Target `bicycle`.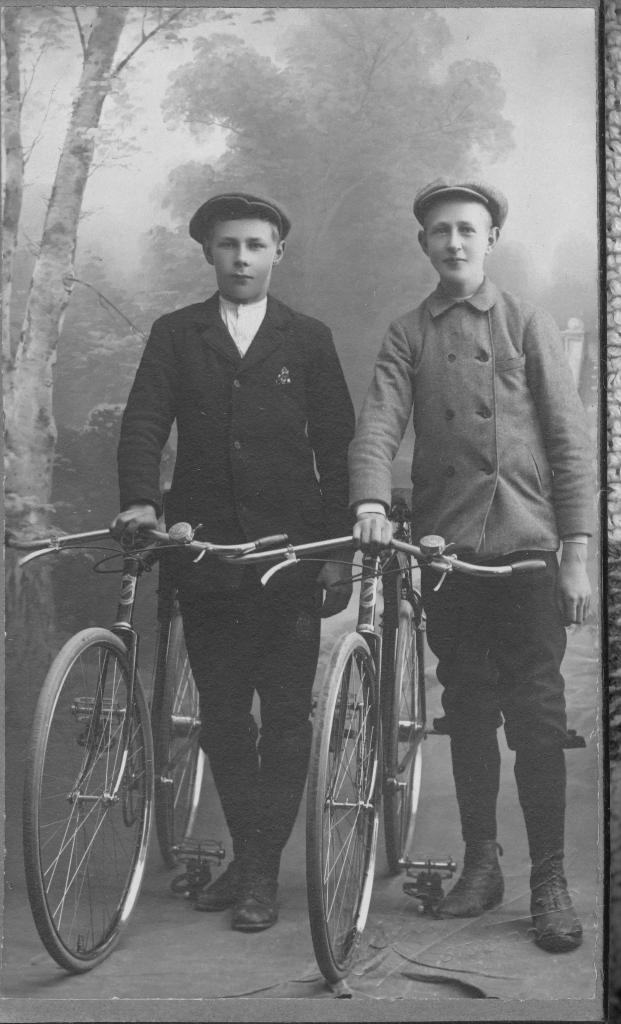
Target region: [left=0, top=477, right=279, bottom=964].
